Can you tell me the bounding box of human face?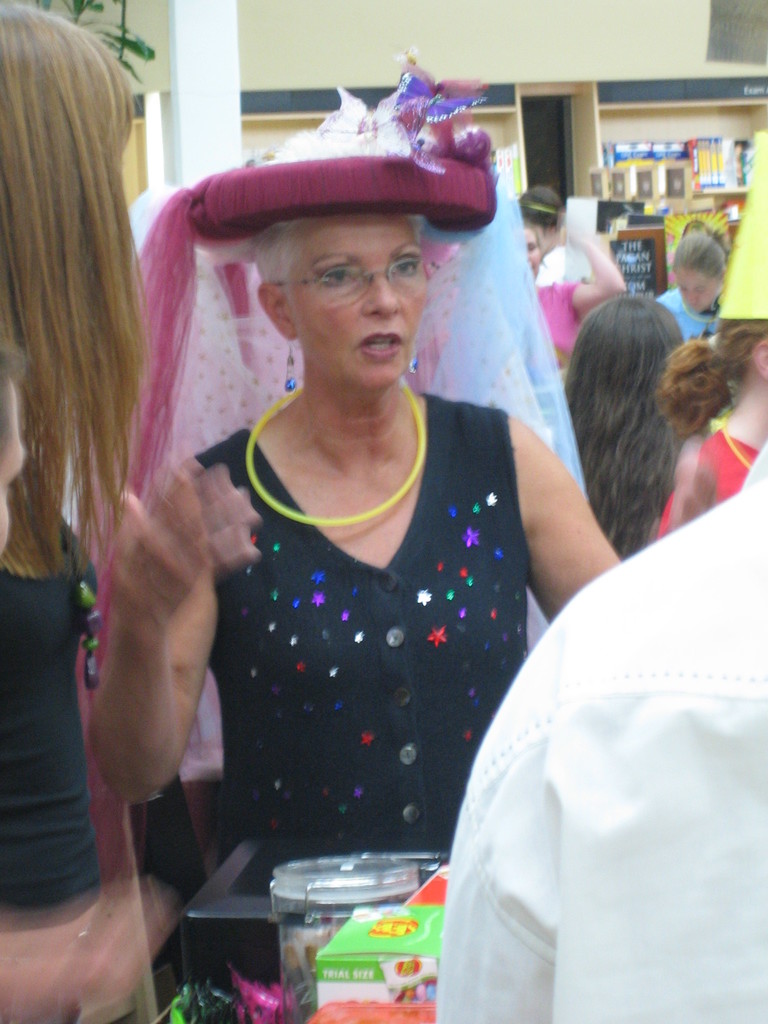
region(515, 218, 536, 273).
